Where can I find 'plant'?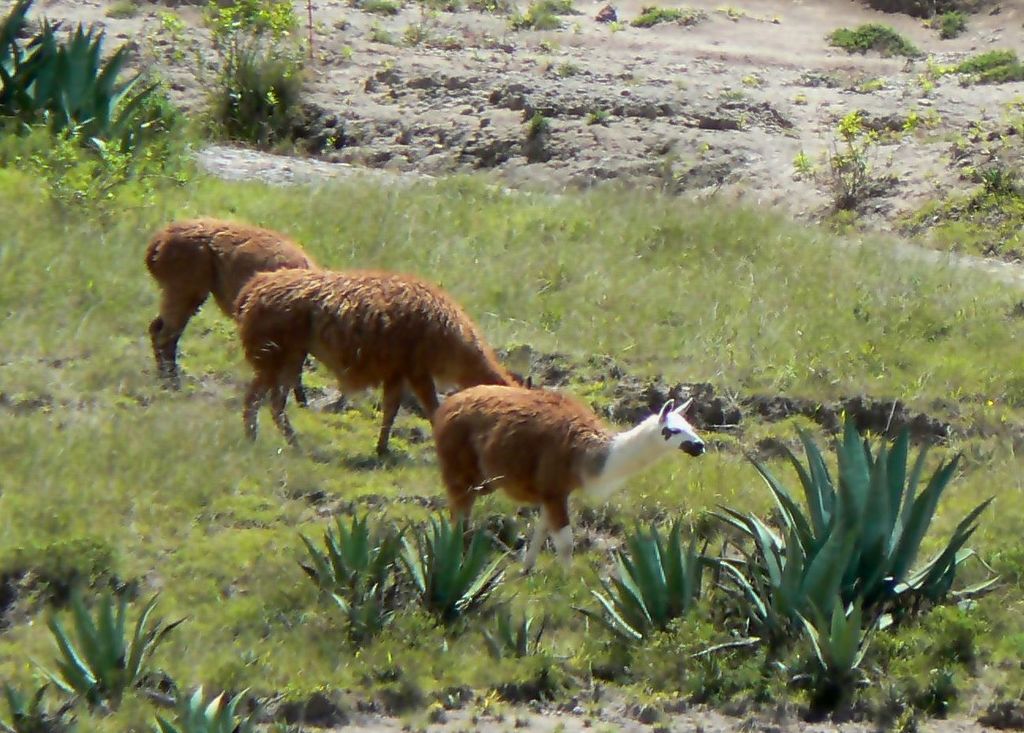
You can find it at bbox=[939, 6, 974, 36].
